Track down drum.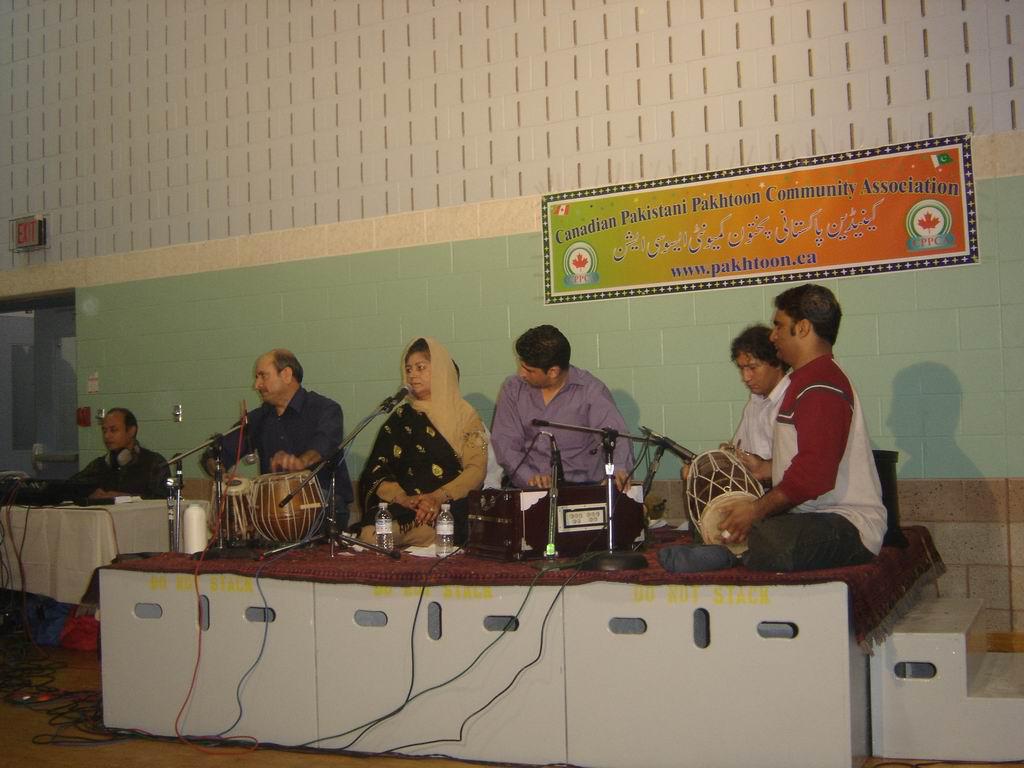
Tracked to (left=251, top=470, right=328, bottom=544).
